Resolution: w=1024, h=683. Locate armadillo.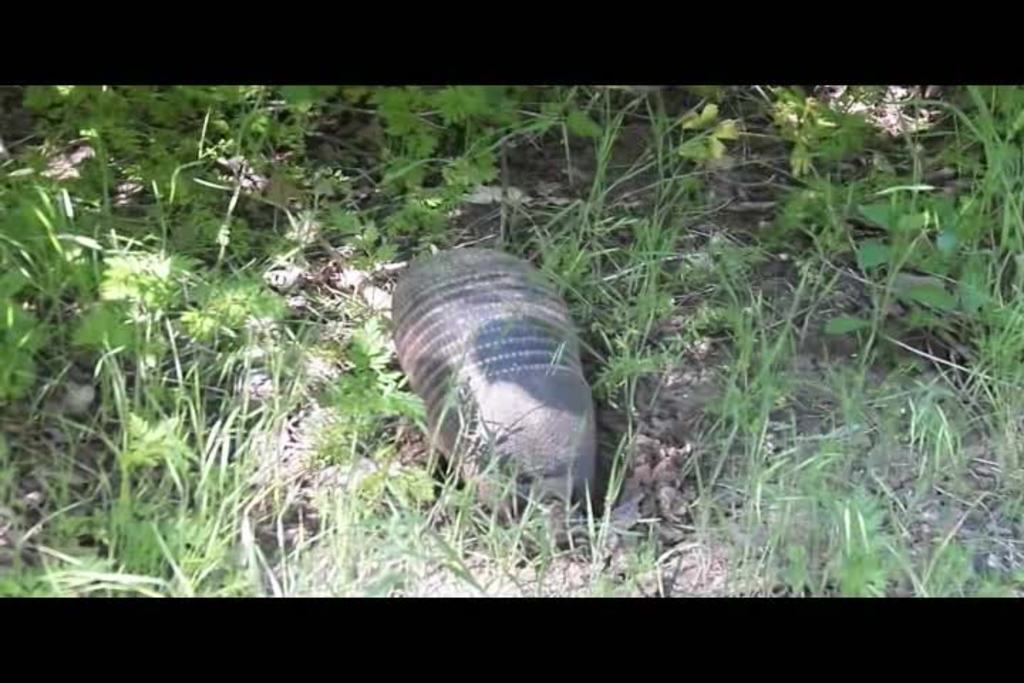
393 245 593 545.
